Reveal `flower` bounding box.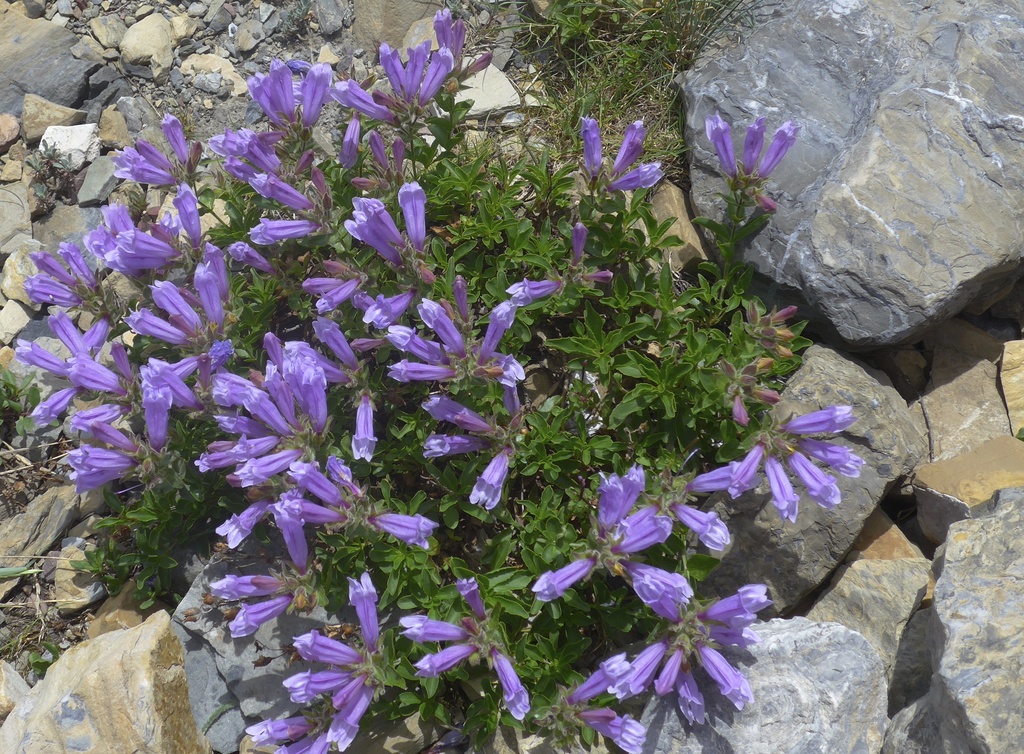
Revealed: detection(213, 571, 300, 600).
